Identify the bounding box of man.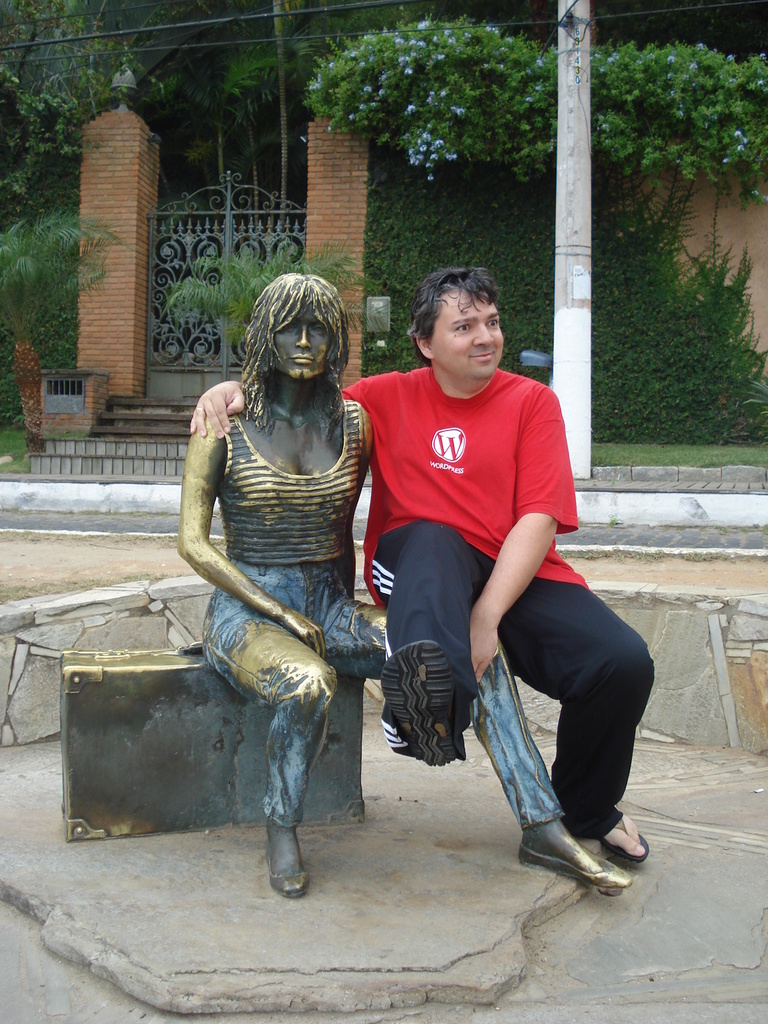
box(326, 276, 599, 824).
